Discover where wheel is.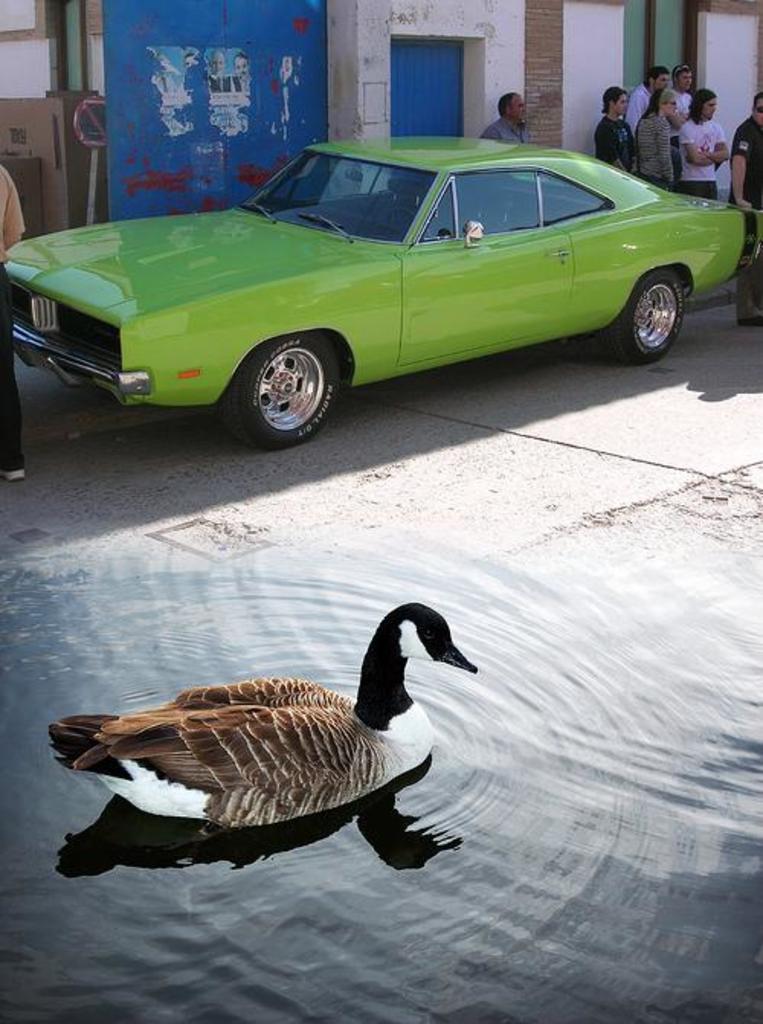
Discovered at bbox=(597, 267, 687, 363).
